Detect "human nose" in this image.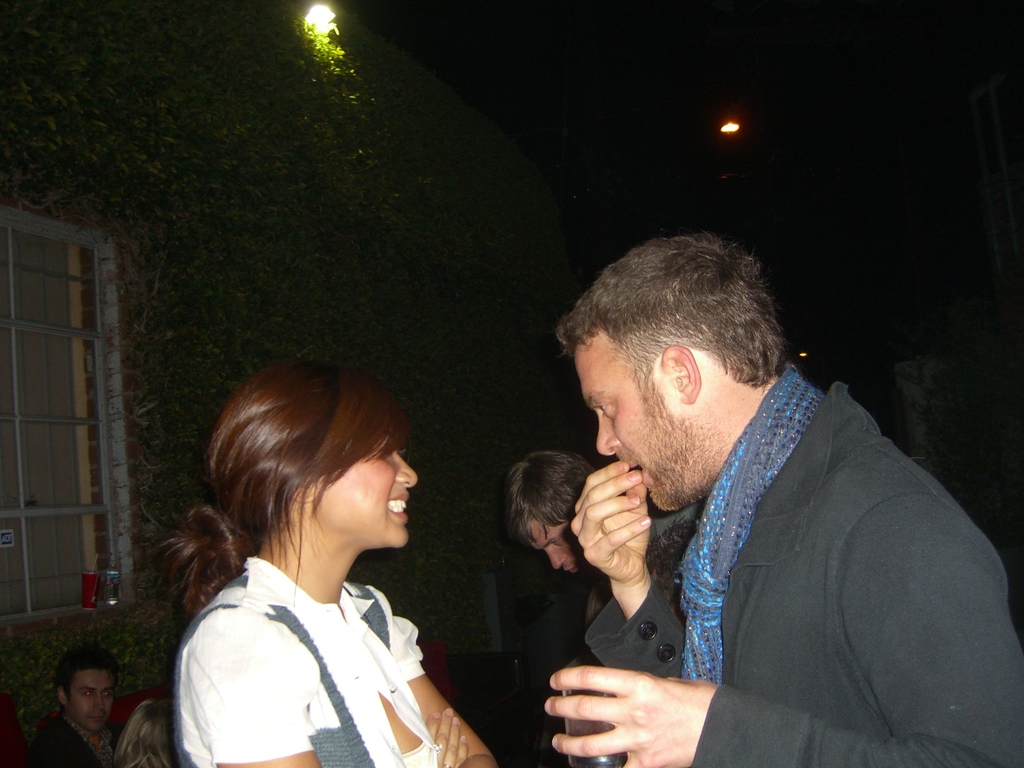
Detection: [594, 420, 623, 458].
